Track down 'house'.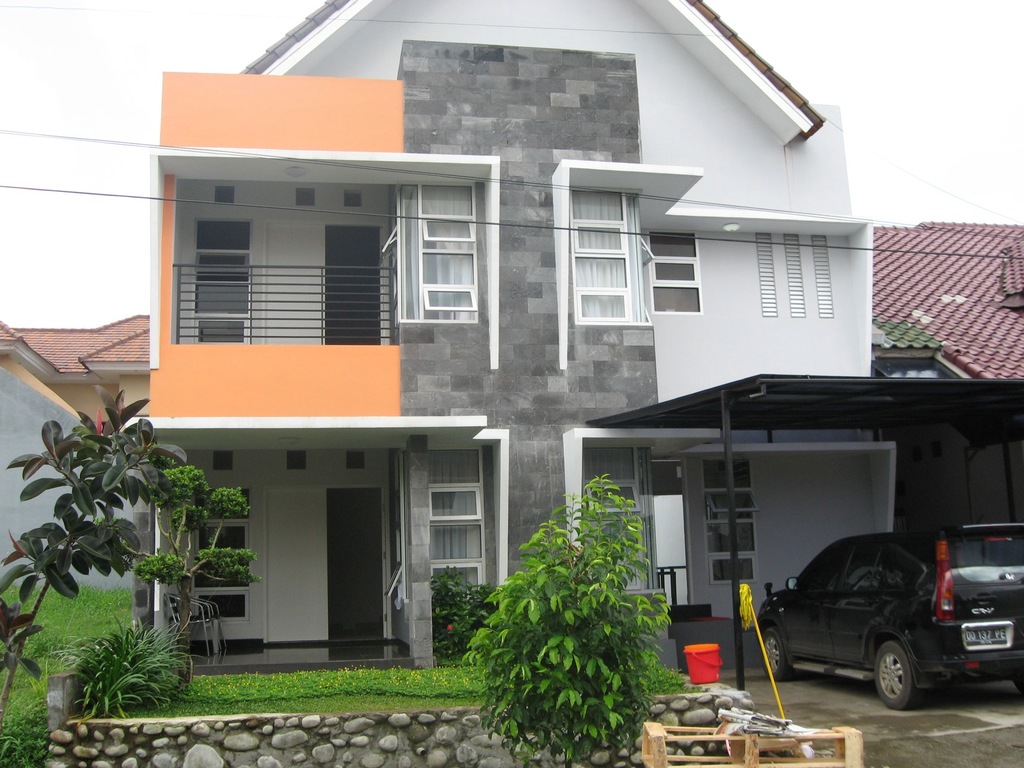
Tracked to 145 0 1023 767.
